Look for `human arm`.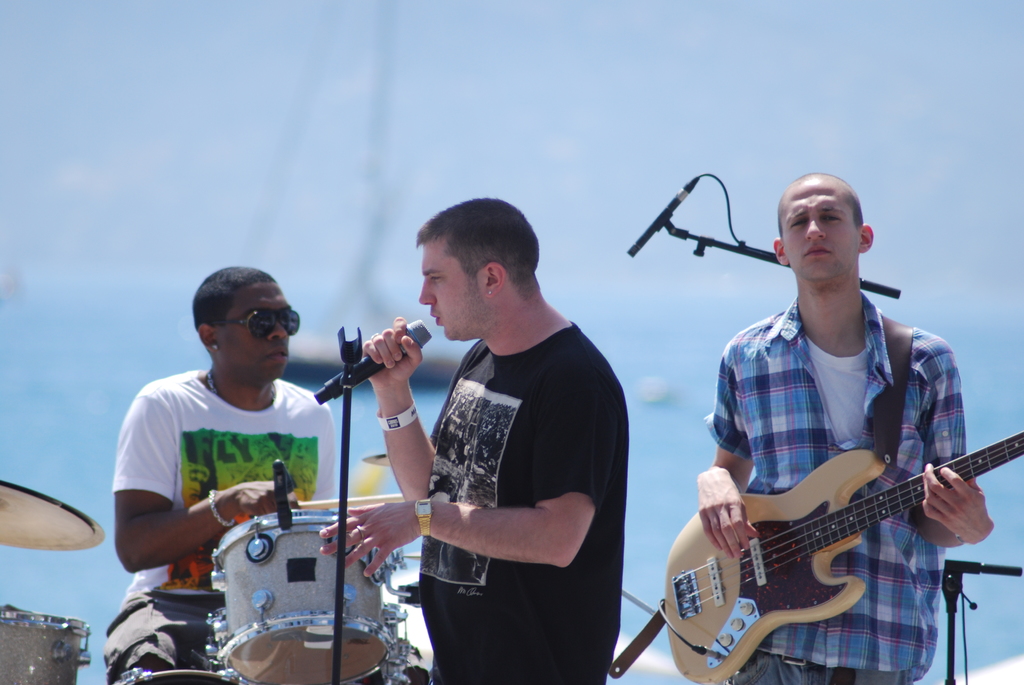
Found: left=356, top=316, right=438, bottom=500.
